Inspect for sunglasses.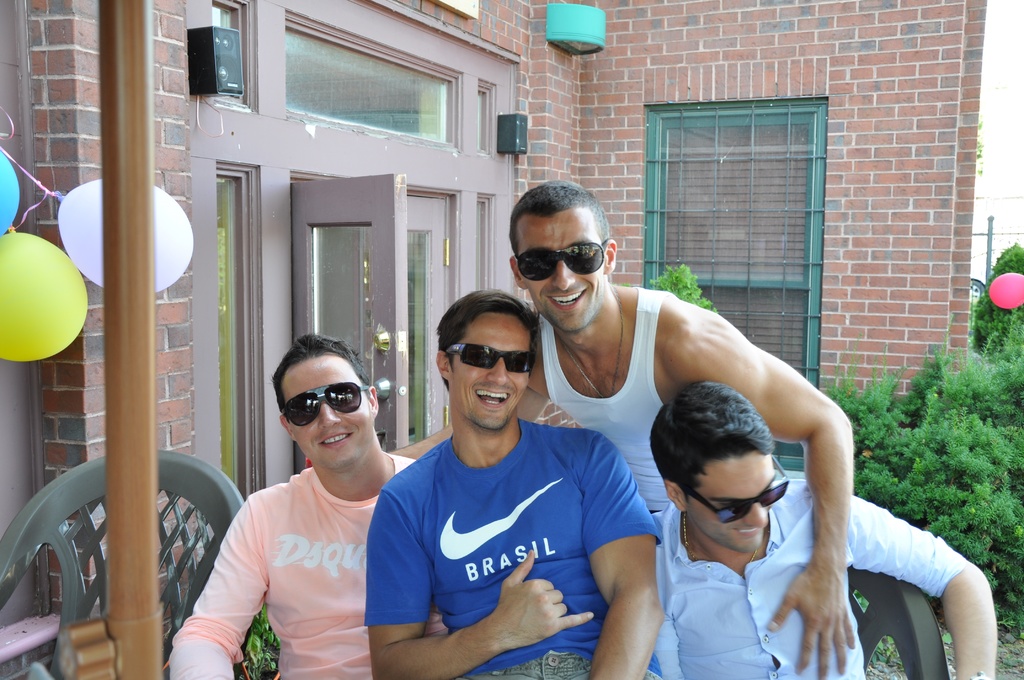
Inspection: <region>689, 454, 792, 522</region>.
